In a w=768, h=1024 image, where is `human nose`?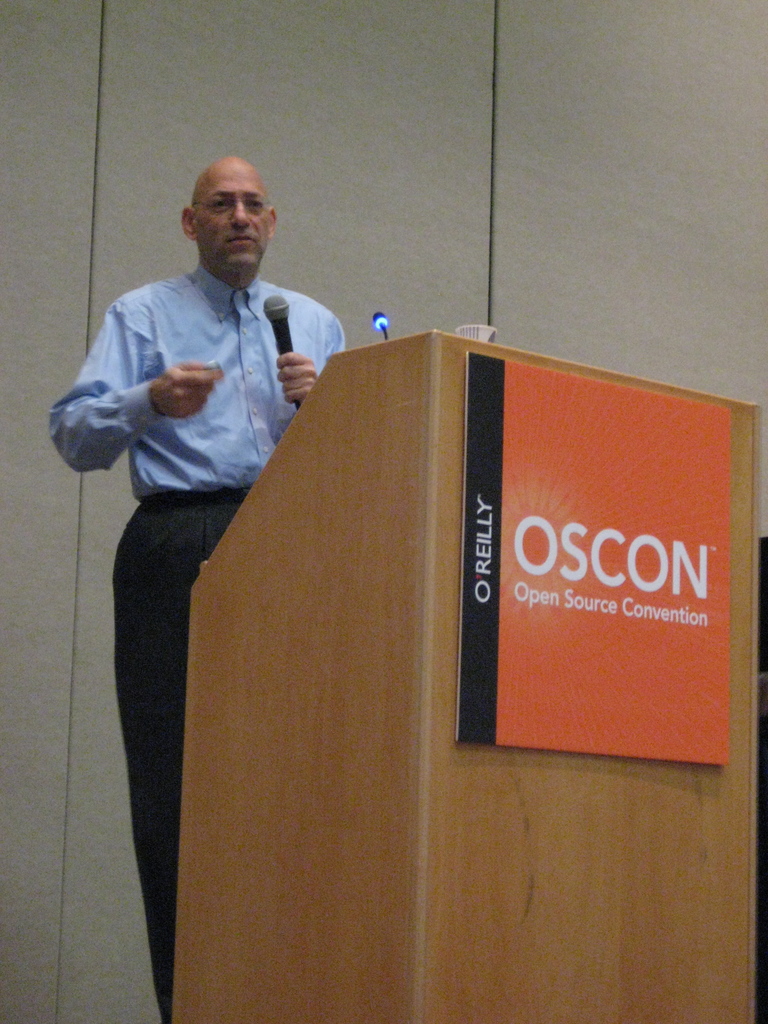
228/199/251/228.
